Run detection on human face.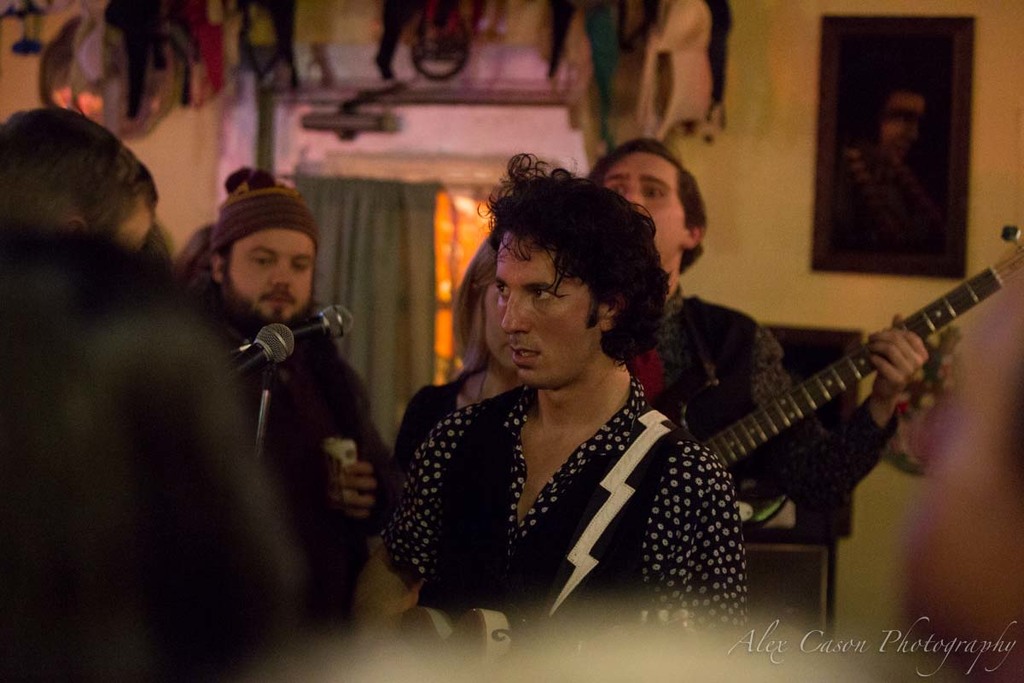
Result: 229:231:317:323.
